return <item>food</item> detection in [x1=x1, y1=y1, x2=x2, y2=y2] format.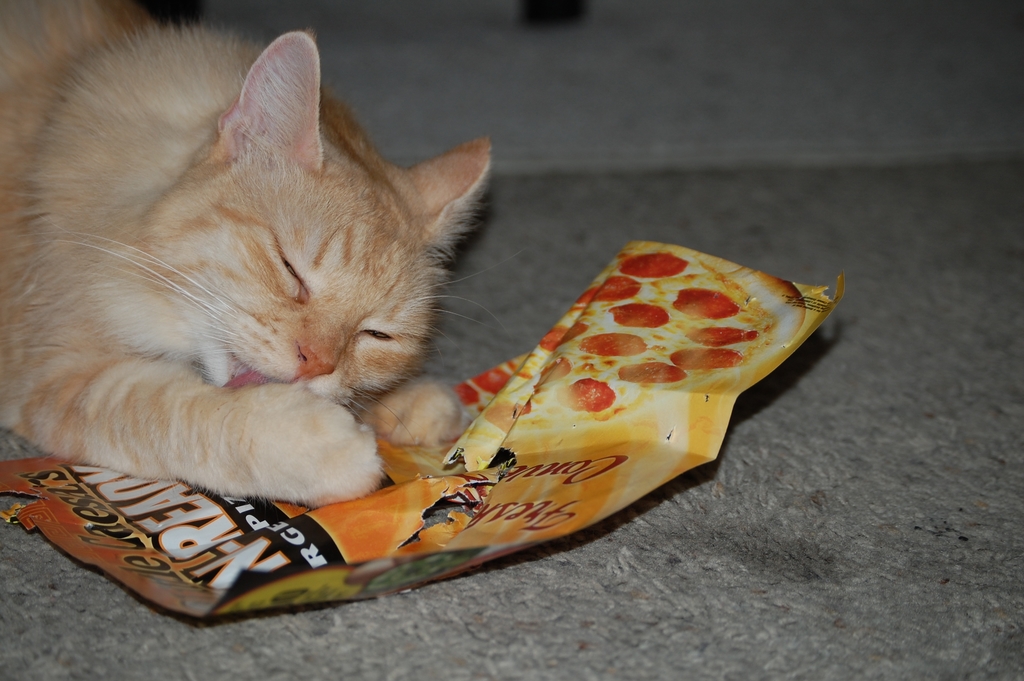
[x1=456, y1=239, x2=808, y2=459].
